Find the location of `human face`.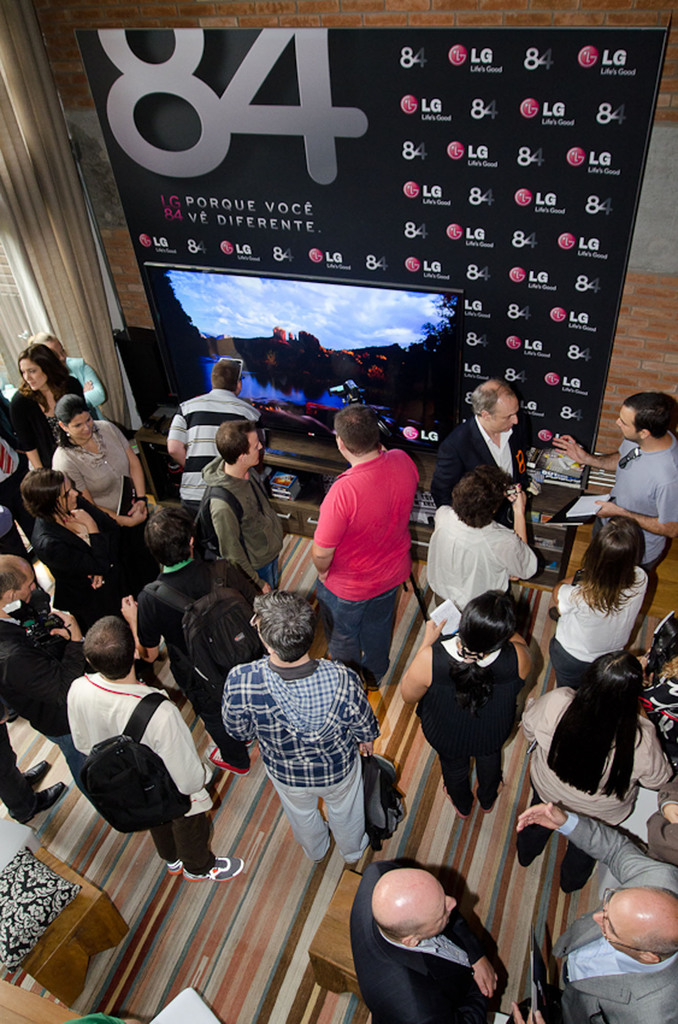
Location: 72/413/95/440.
